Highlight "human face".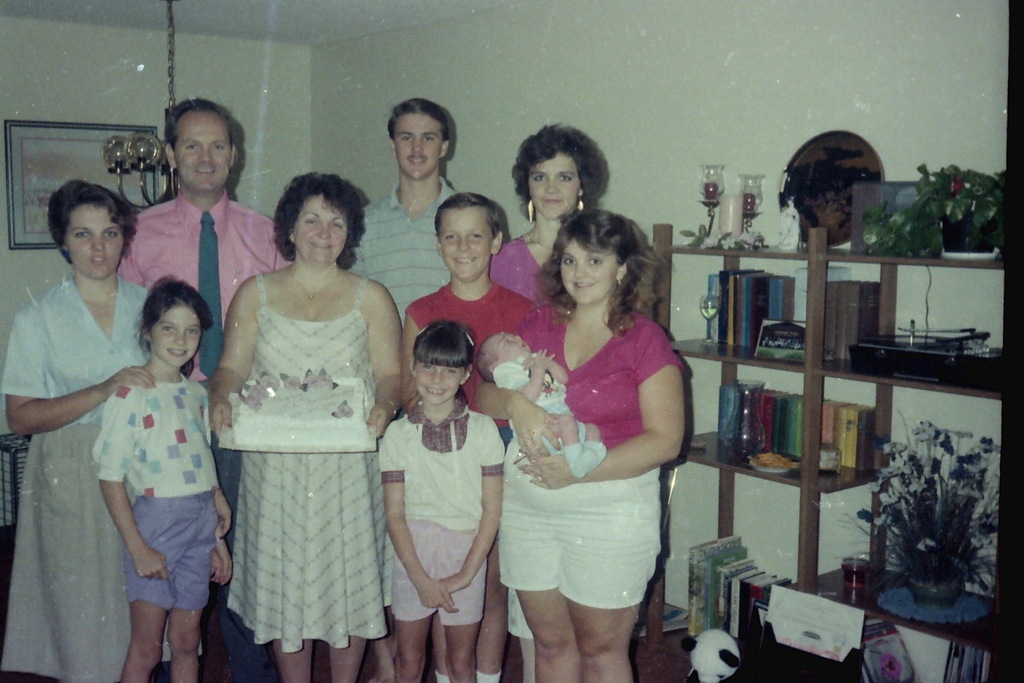
Highlighted region: x1=529 y1=156 x2=578 y2=223.
